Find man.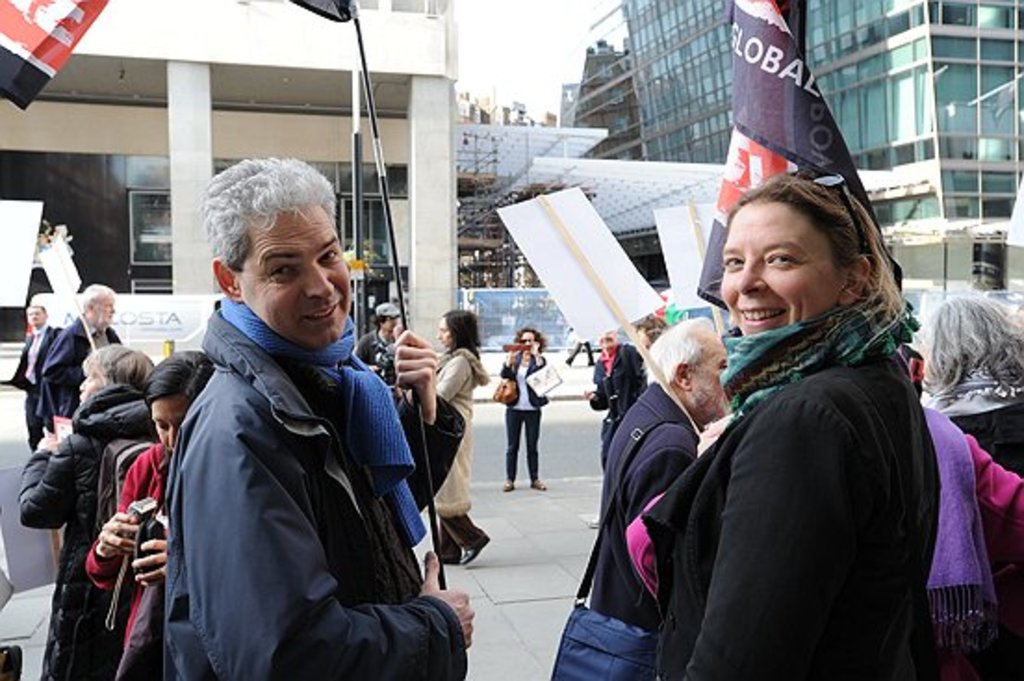
(left=9, top=301, right=59, bottom=445).
